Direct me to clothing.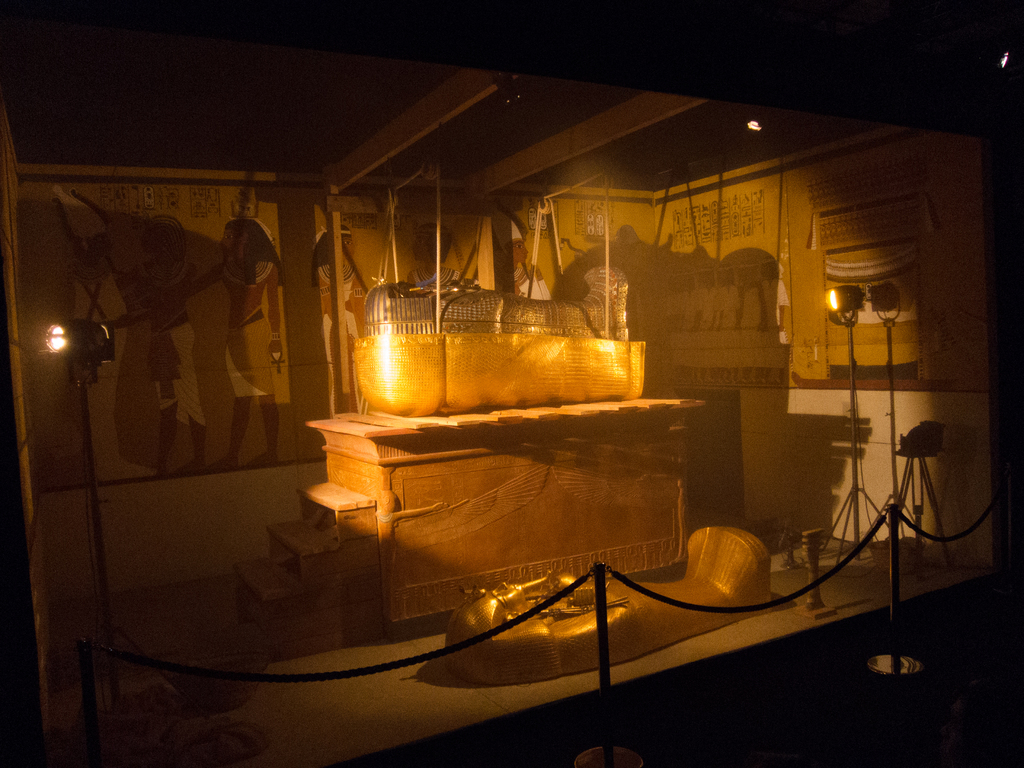
Direction: [x1=319, y1=266, x2=391, y2=395].
